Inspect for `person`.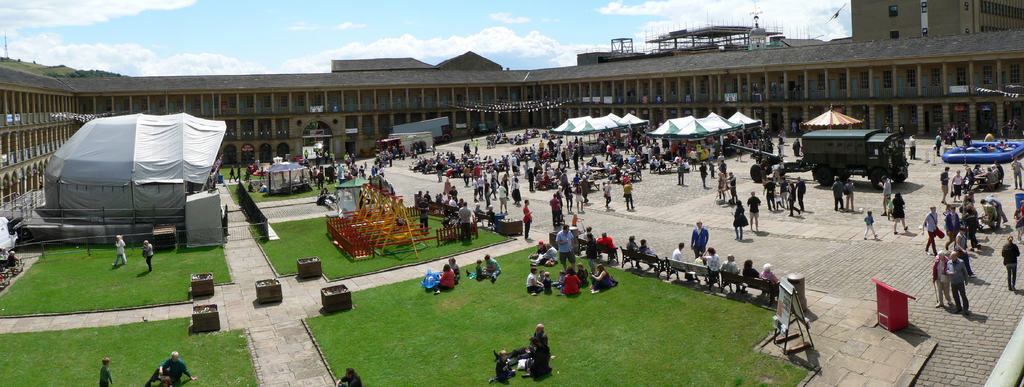
Inspection: box=[112, 234, 124, 265].
